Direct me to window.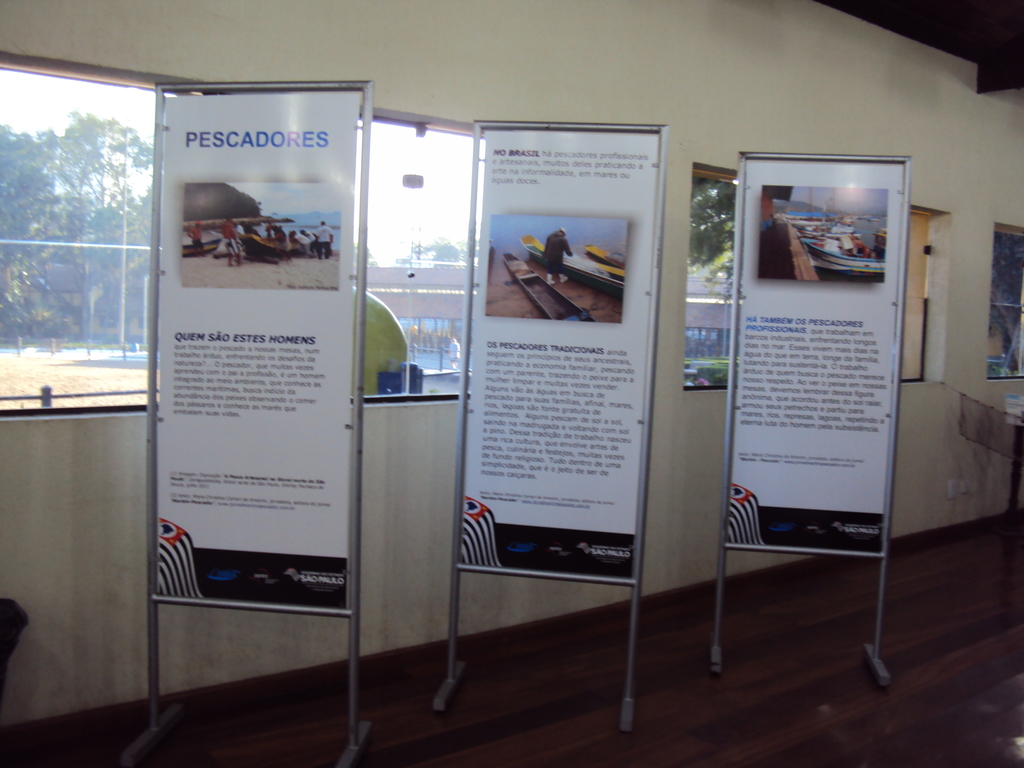
Direction: x1=0 y1=52 x2=480 y2=424.
